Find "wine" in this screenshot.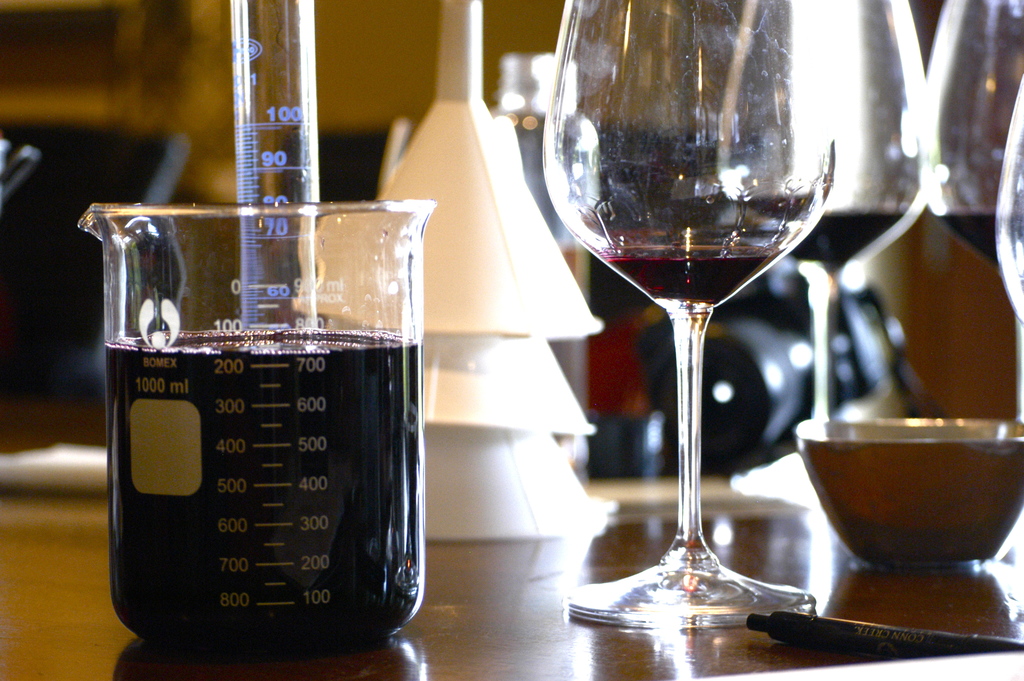
The bounding box for "wine" is bbox=(595, 238, 776, 302).
